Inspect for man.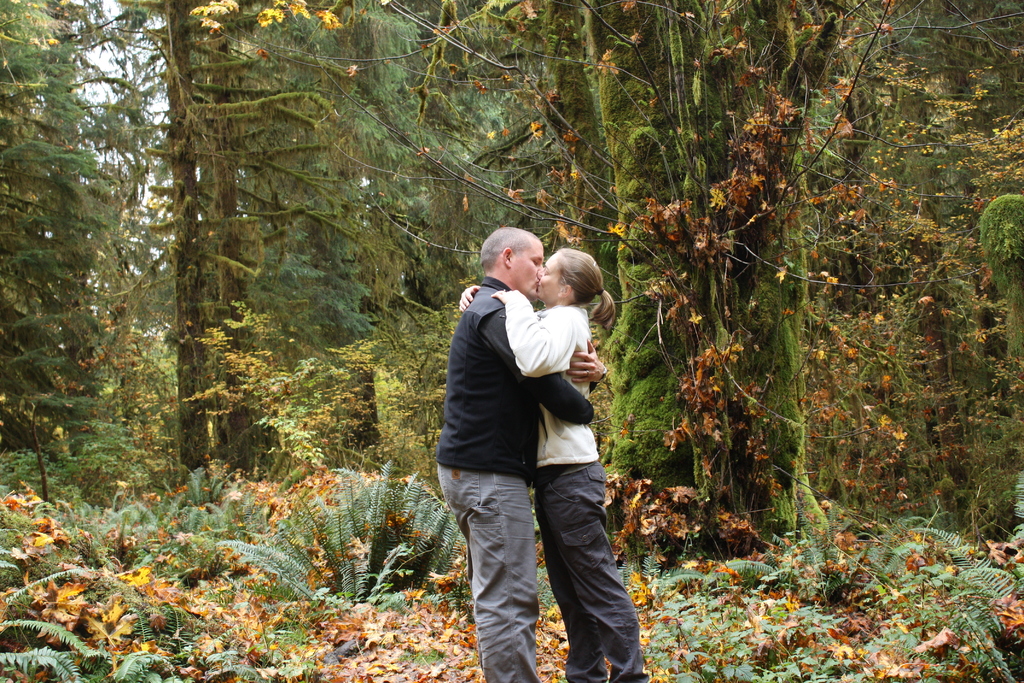
Inspection: detection(436, 222, 613, 682).
